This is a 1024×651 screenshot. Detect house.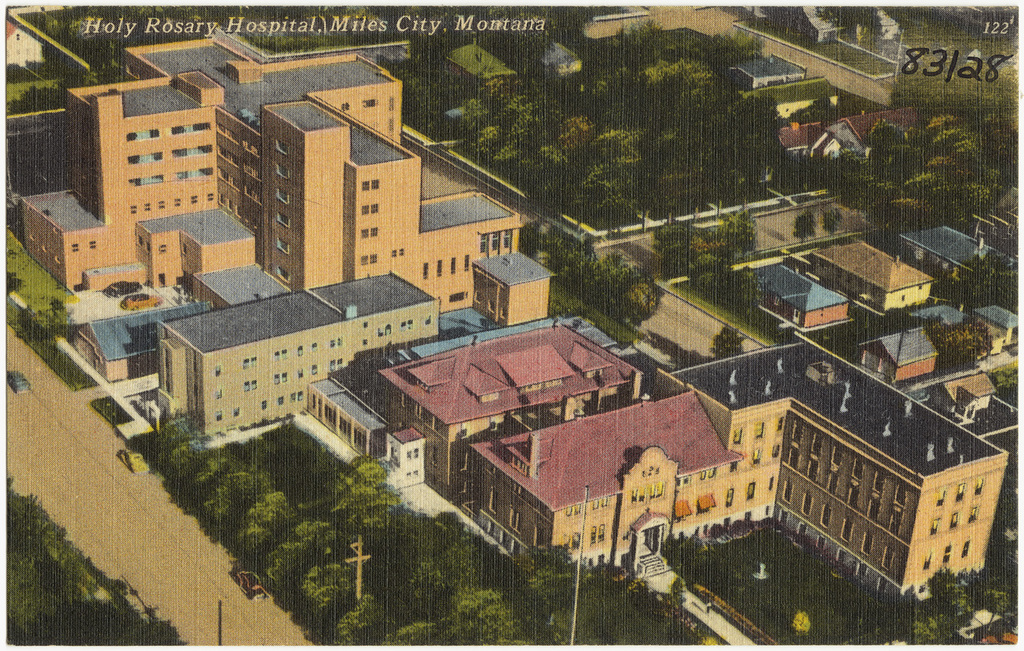
[x1=809, y1=237, x2=933, y2=311].
